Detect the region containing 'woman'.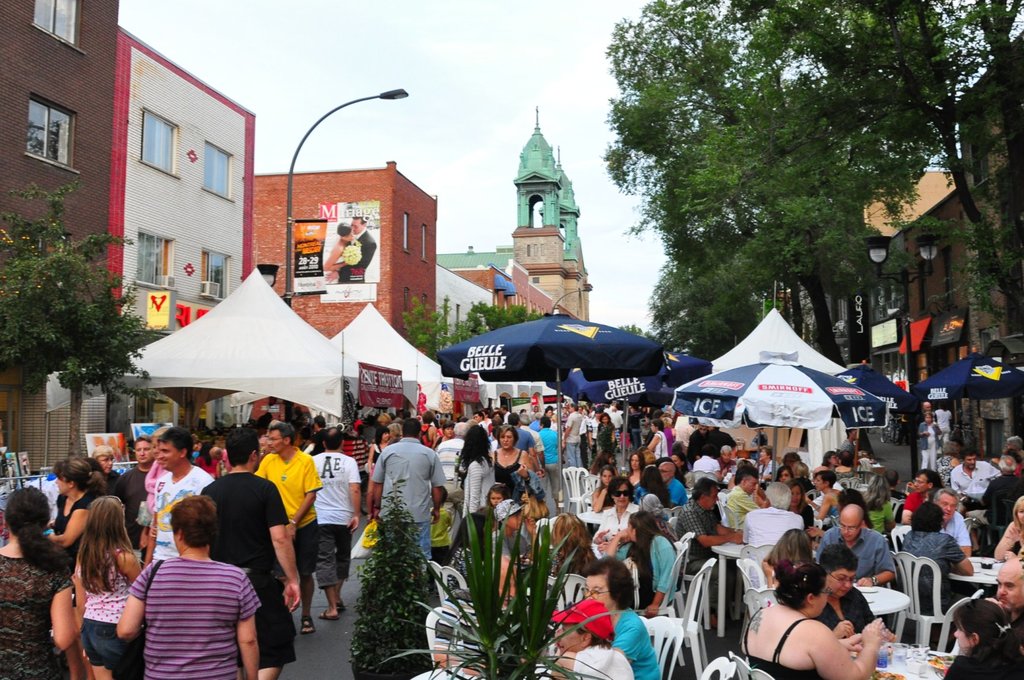
<bbox>813, 452, 840, 473</bbox>.
